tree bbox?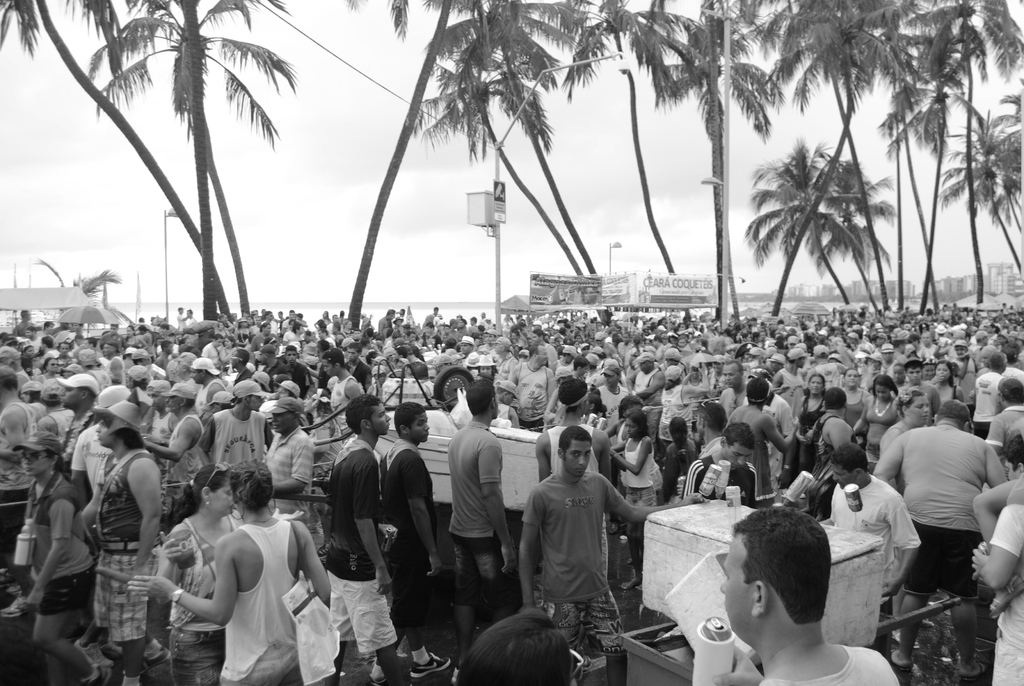
pyautogui.locateOnScreen(0, 0, 228, 316)
